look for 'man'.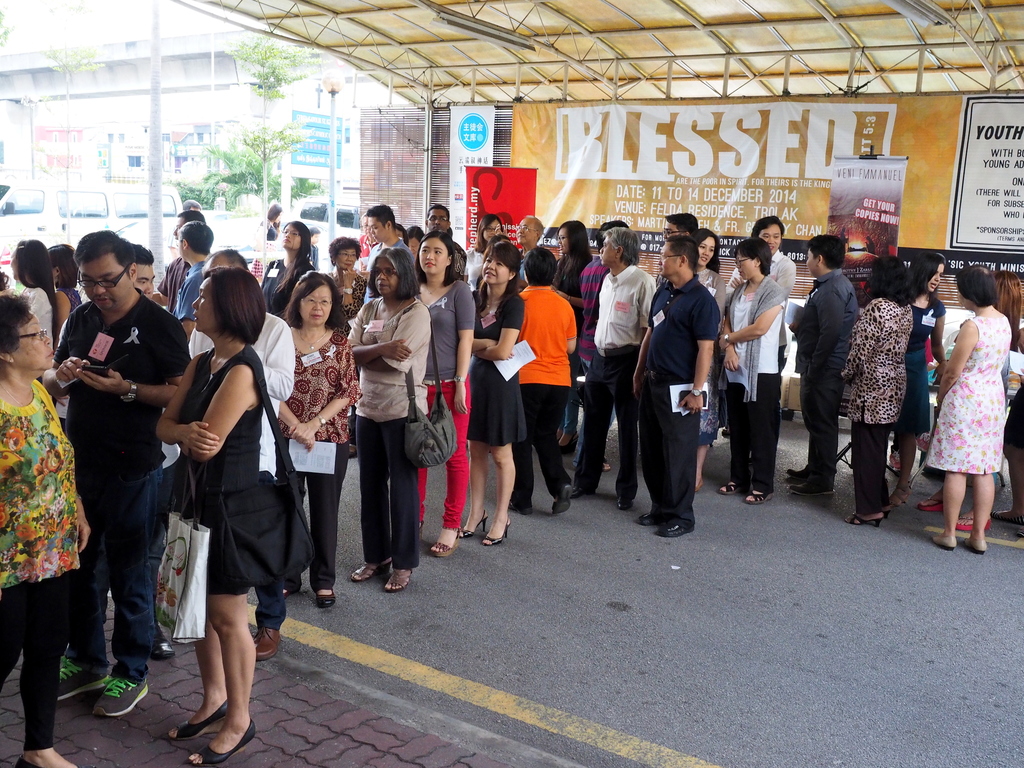
Found: 787,236,862,499.
